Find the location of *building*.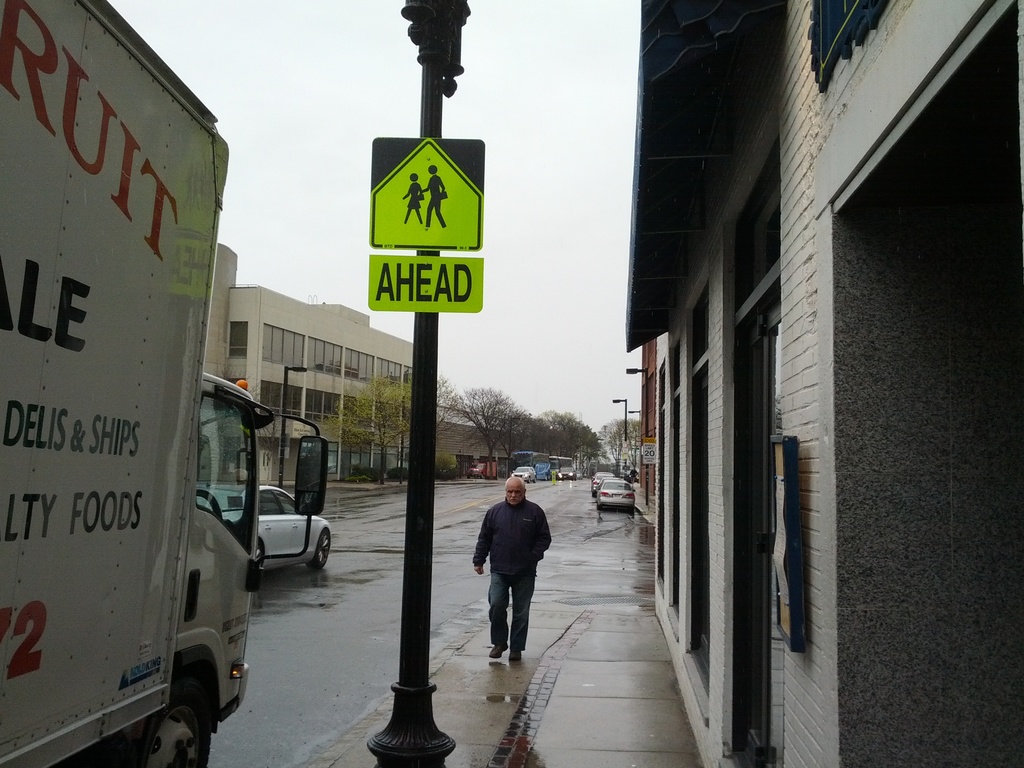
Location: region(621, 0, 1023, 767).
